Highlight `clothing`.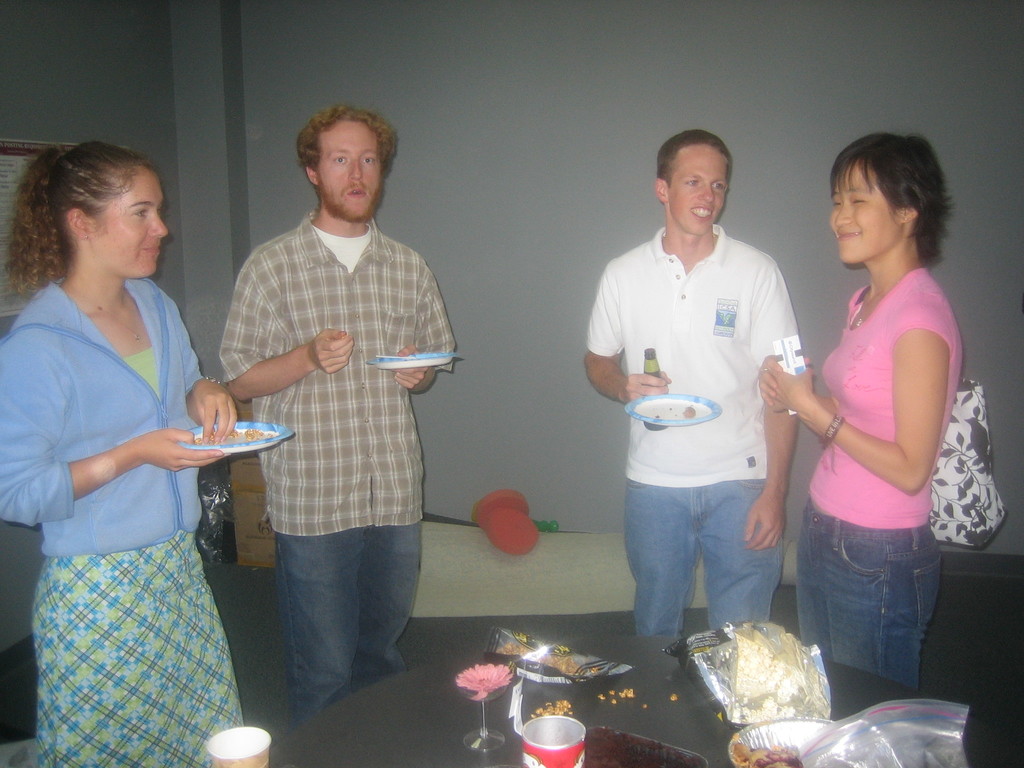
Highlighted region: 217, 208, 458, 715.
